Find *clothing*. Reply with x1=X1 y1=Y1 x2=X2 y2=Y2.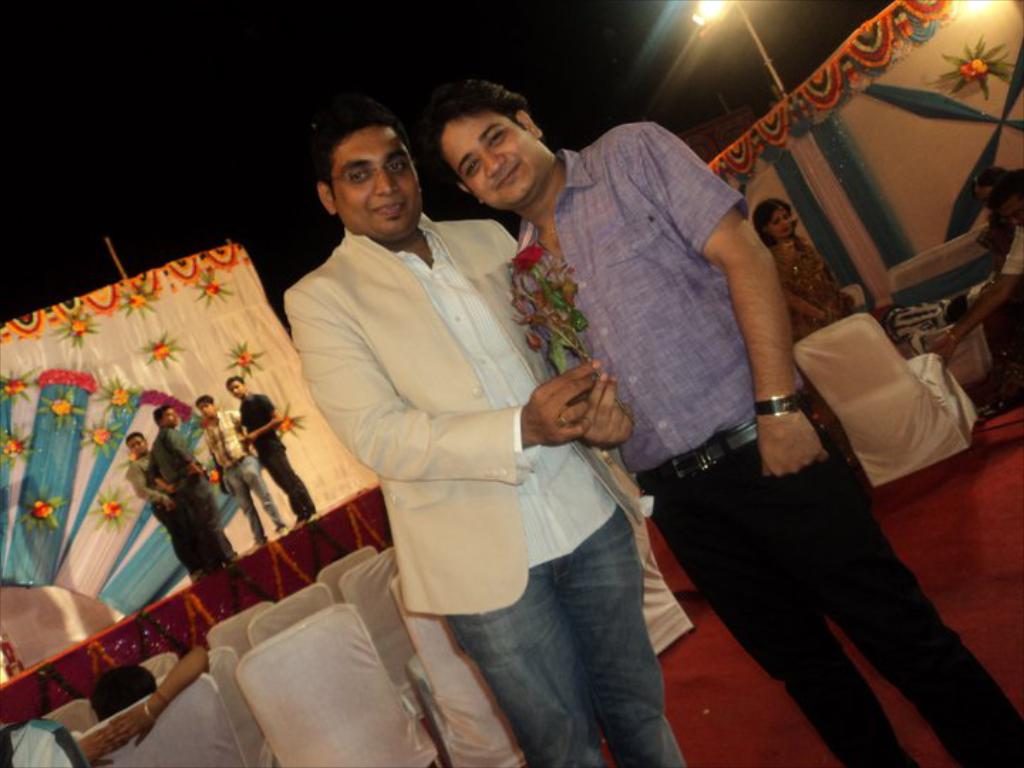
x1=774 y1=240 x2=855 y2=348.
